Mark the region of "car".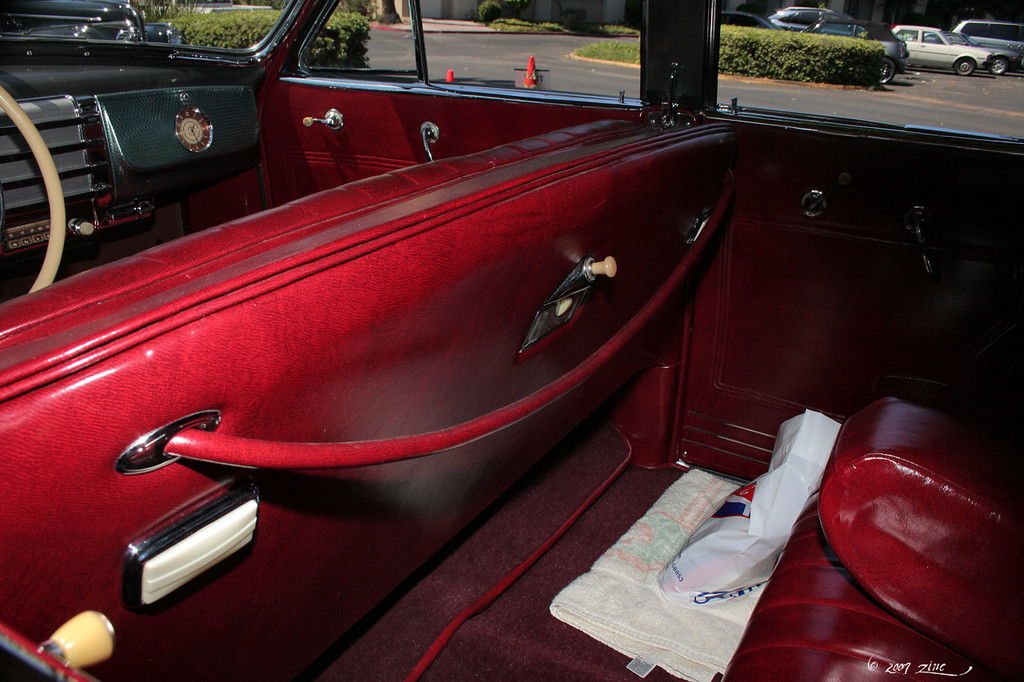
Region: BBox(801, 19, 902, 84).
